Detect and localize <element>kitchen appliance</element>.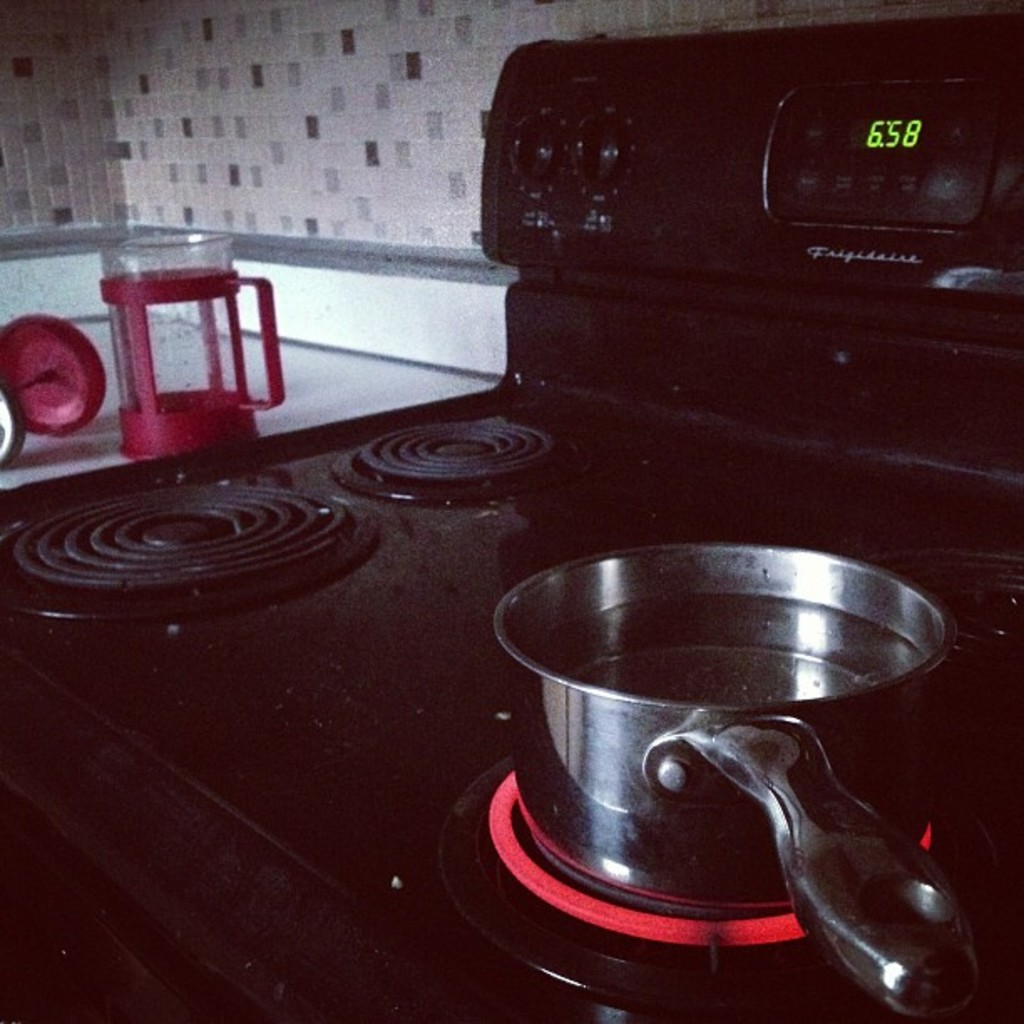
Localized at x1=102 y1=231 x2=283 y2=460.
